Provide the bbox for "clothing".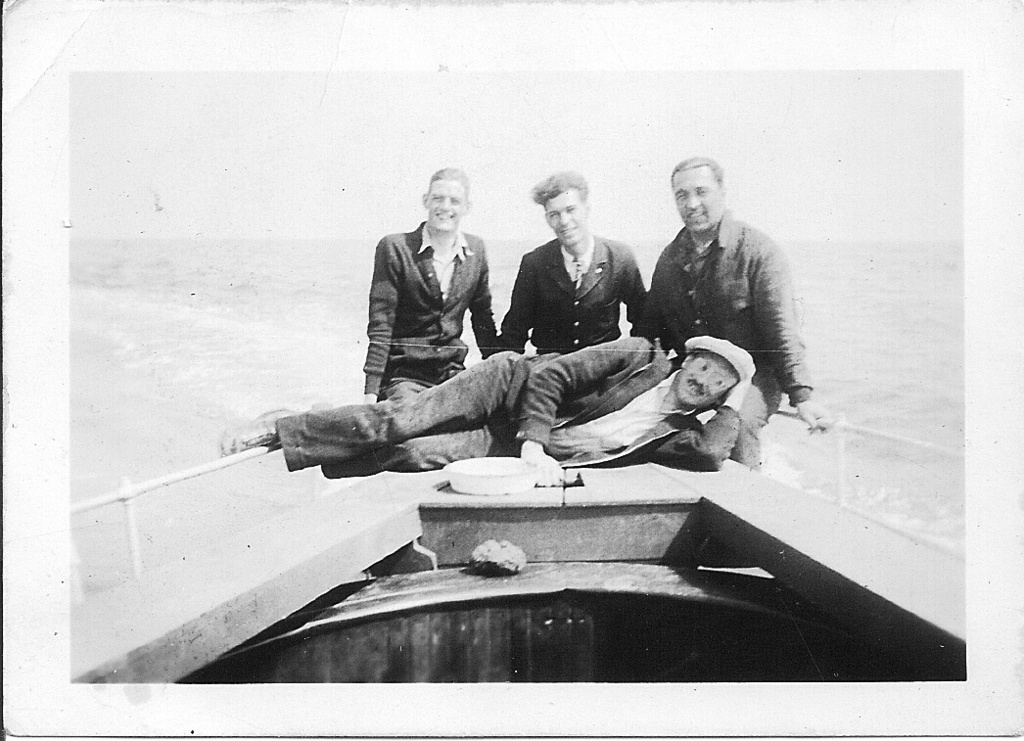
x1=344, y1=195, x2=509, y2=399.
